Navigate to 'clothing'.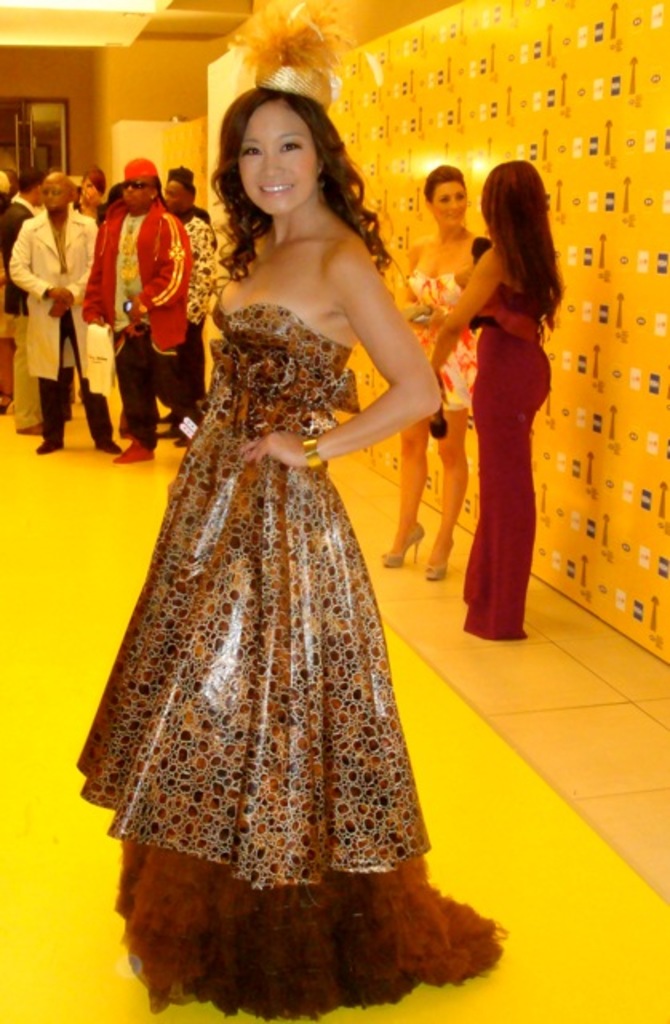
Navigation target: x1=469, y1=277, x2=548, y2=626.
